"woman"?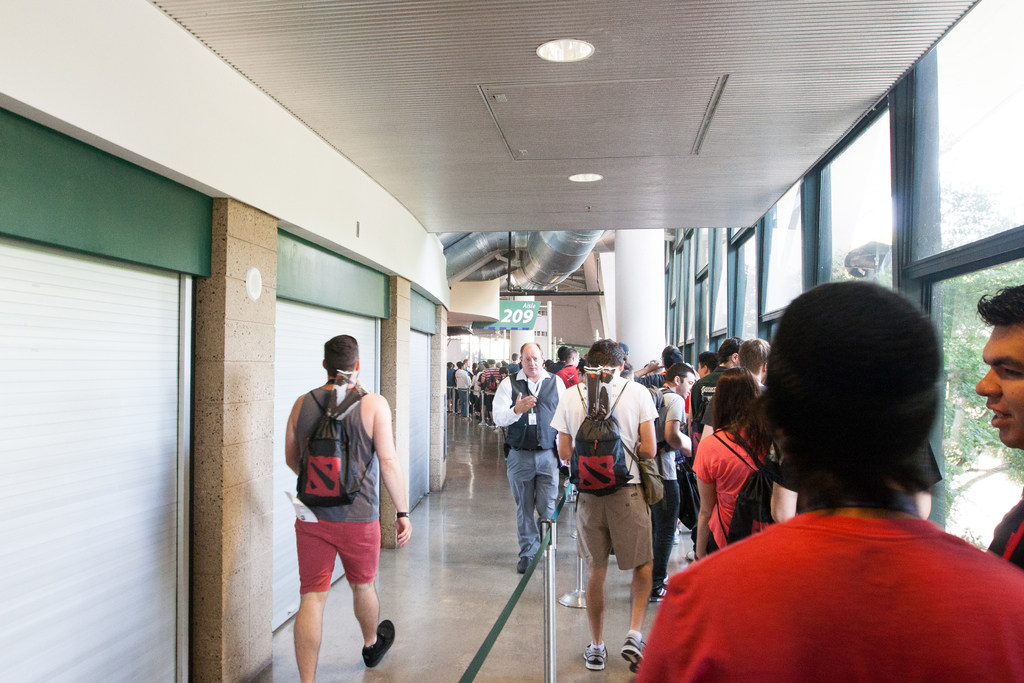
rect(698, 372, 790, 579)
